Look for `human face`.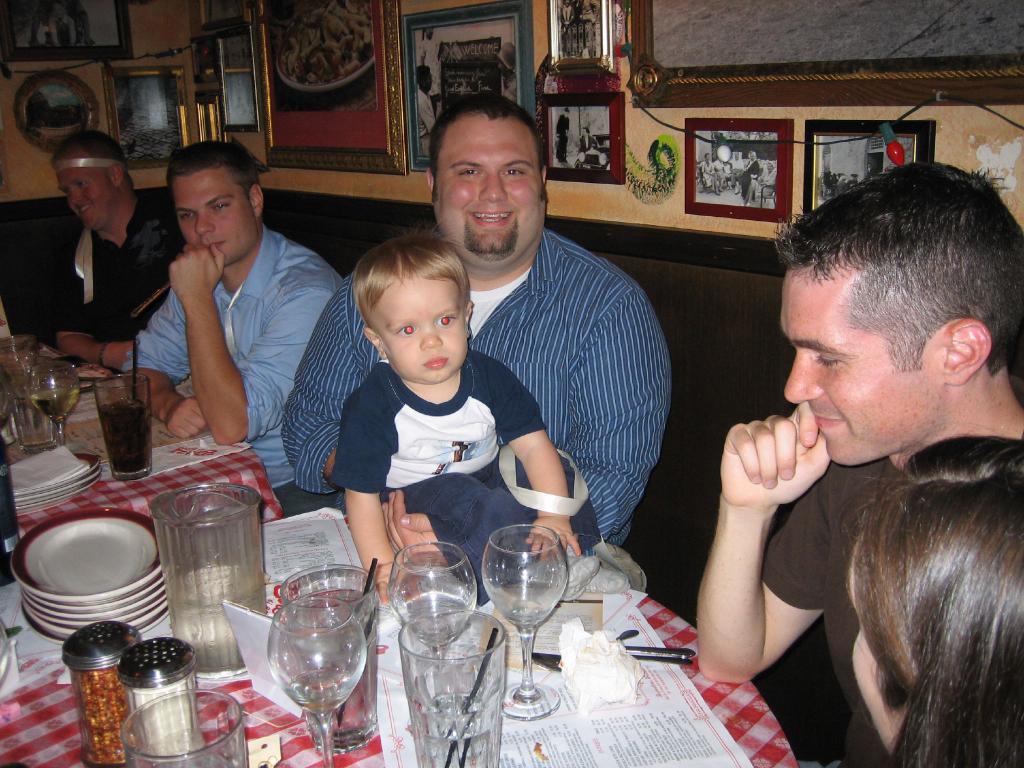
Found: left=174, top=166, right=259, bottom=260.
